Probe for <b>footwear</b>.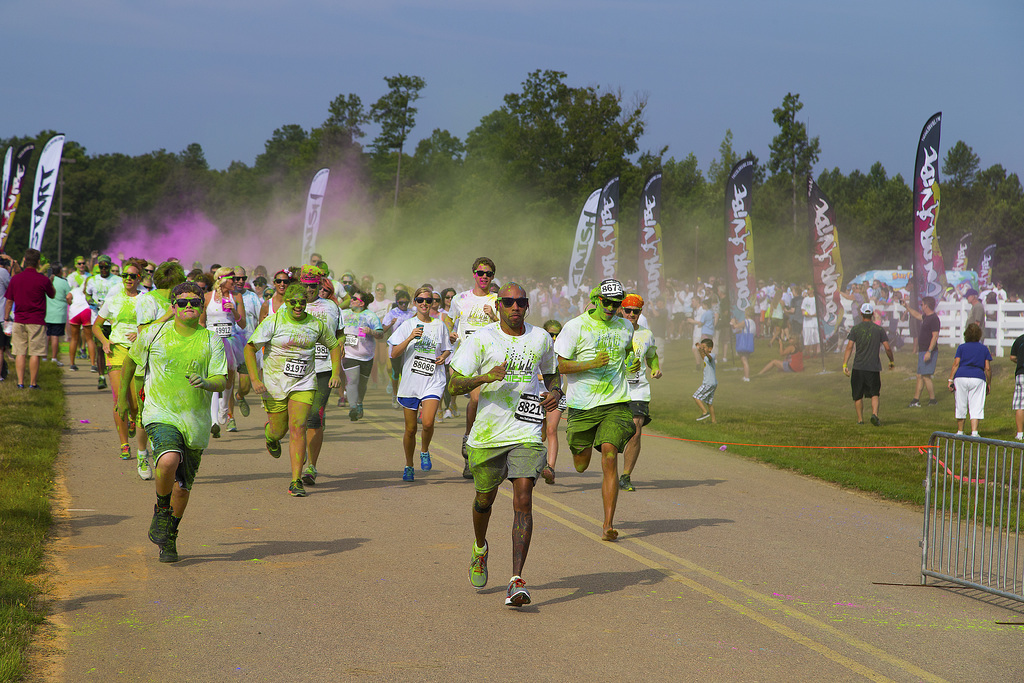
Probe result: x1=418, y1=450, x2=431, y2=474.
